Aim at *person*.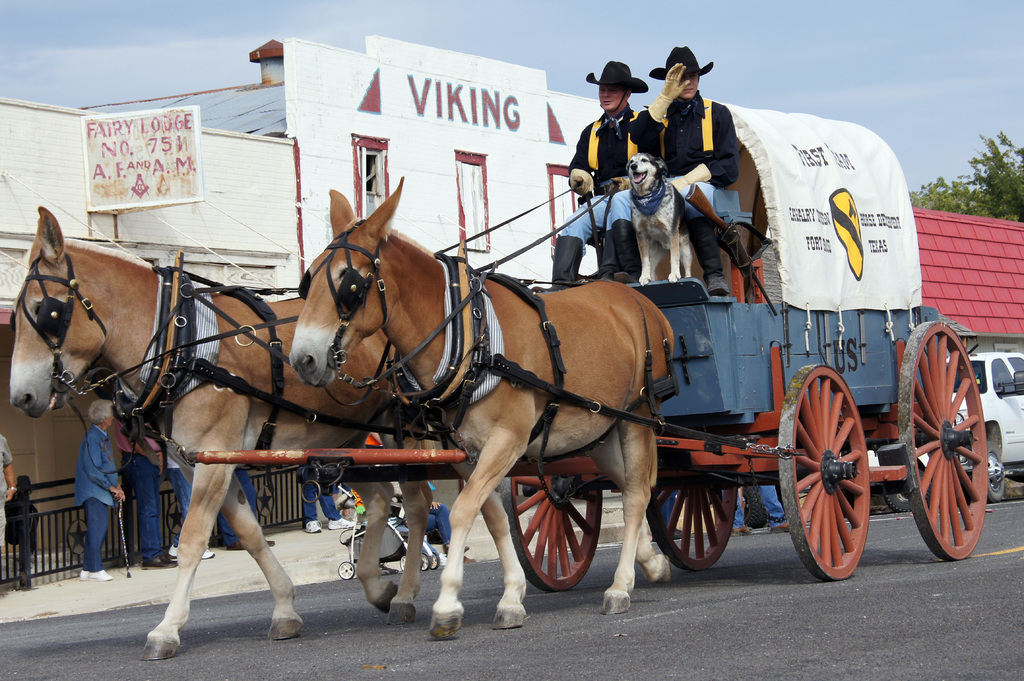
Aimed at bbox=[325, 449, 409, 571].
